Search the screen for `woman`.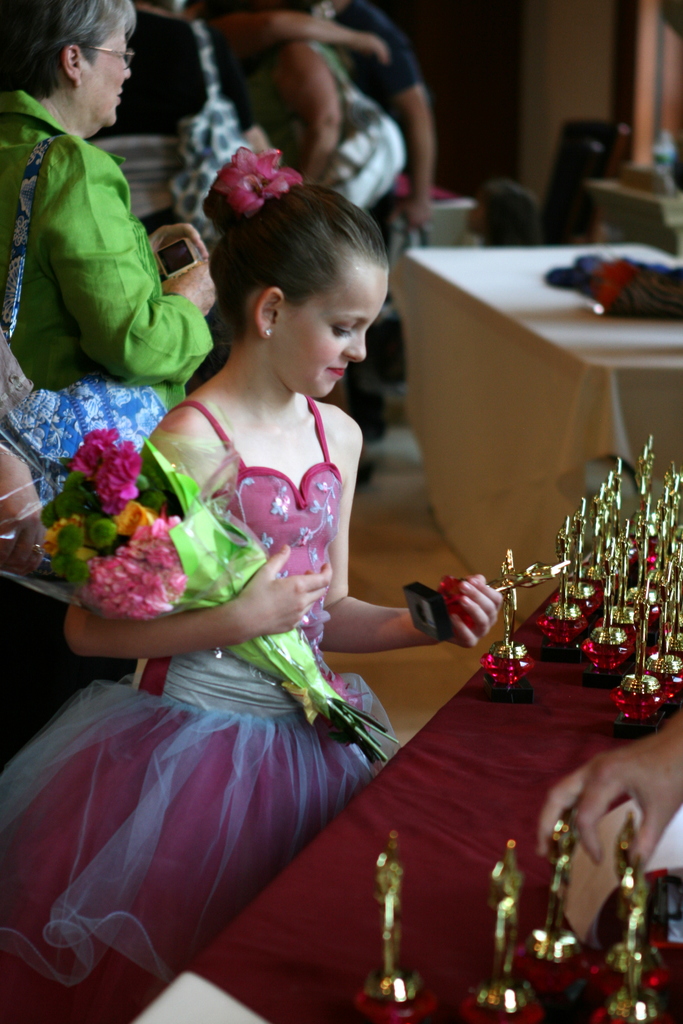
Found at box(80, 181, 499, 980).
